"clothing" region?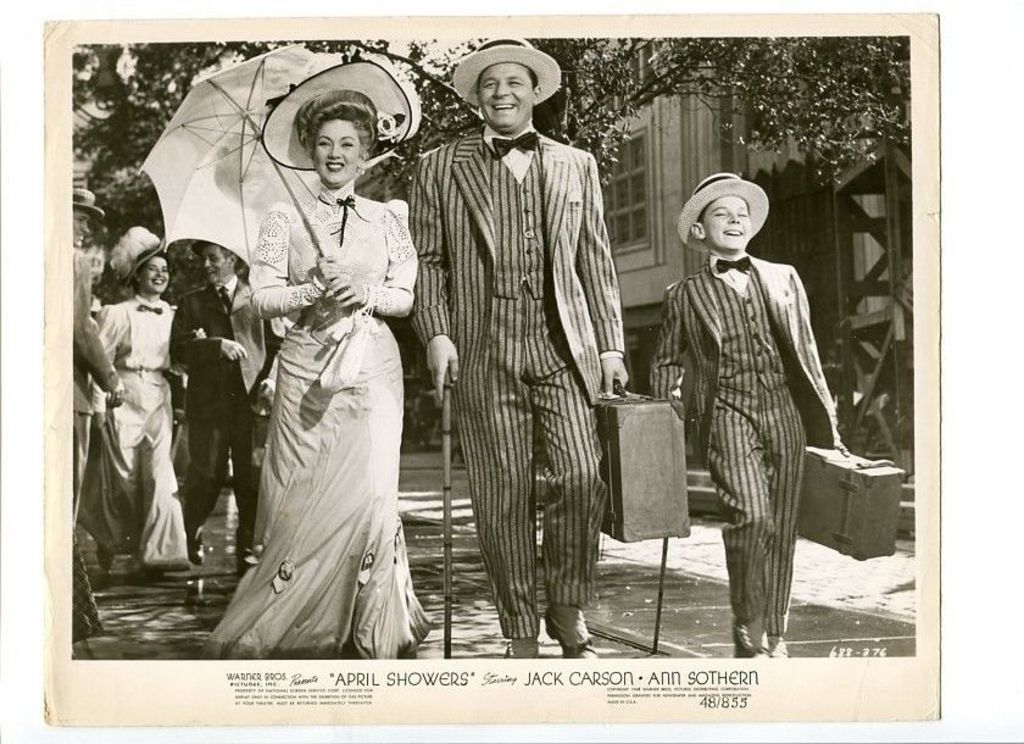
l=176, t=290, r=307, b=590
